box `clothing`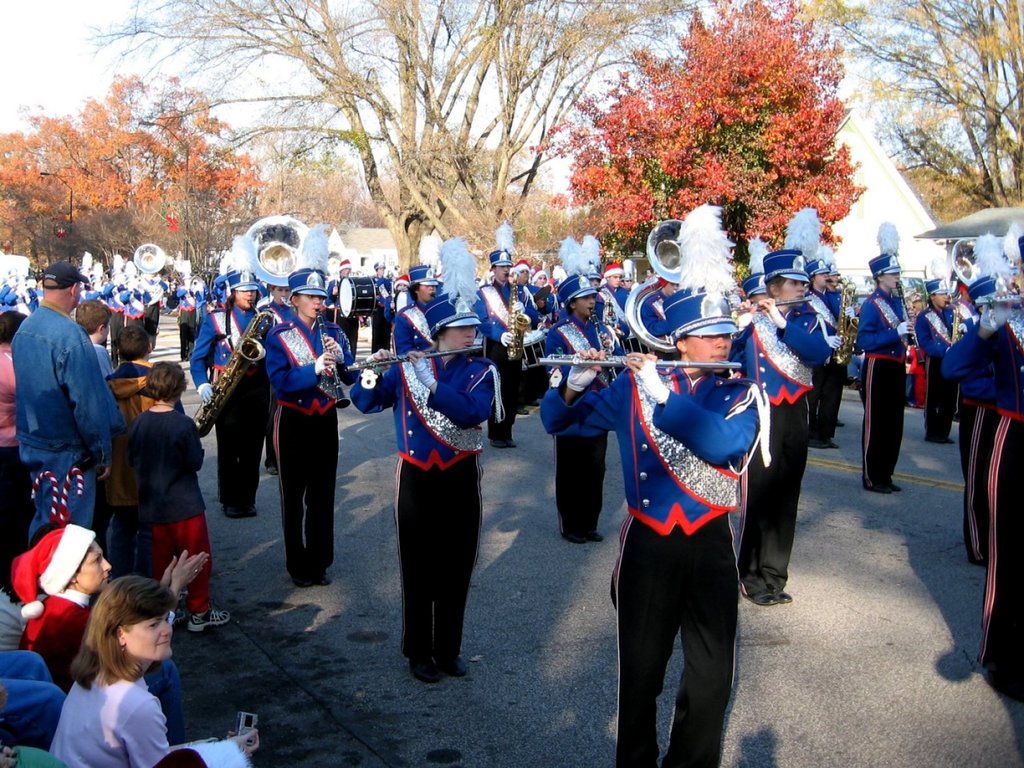
rect(182, 294, 275, 504)
